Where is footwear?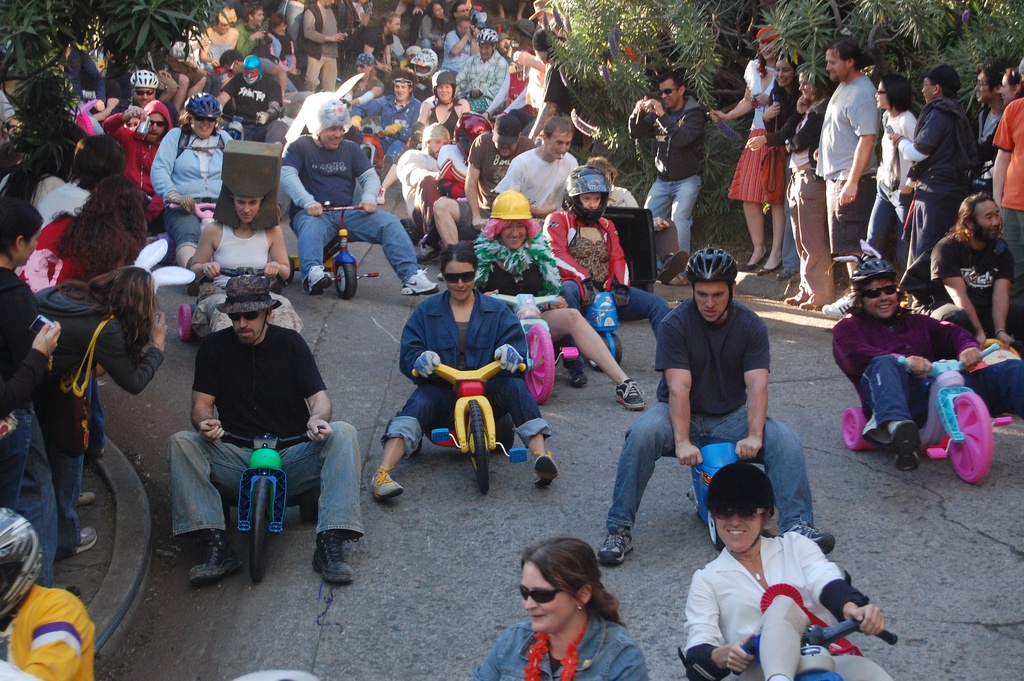
660,250,690,284.
